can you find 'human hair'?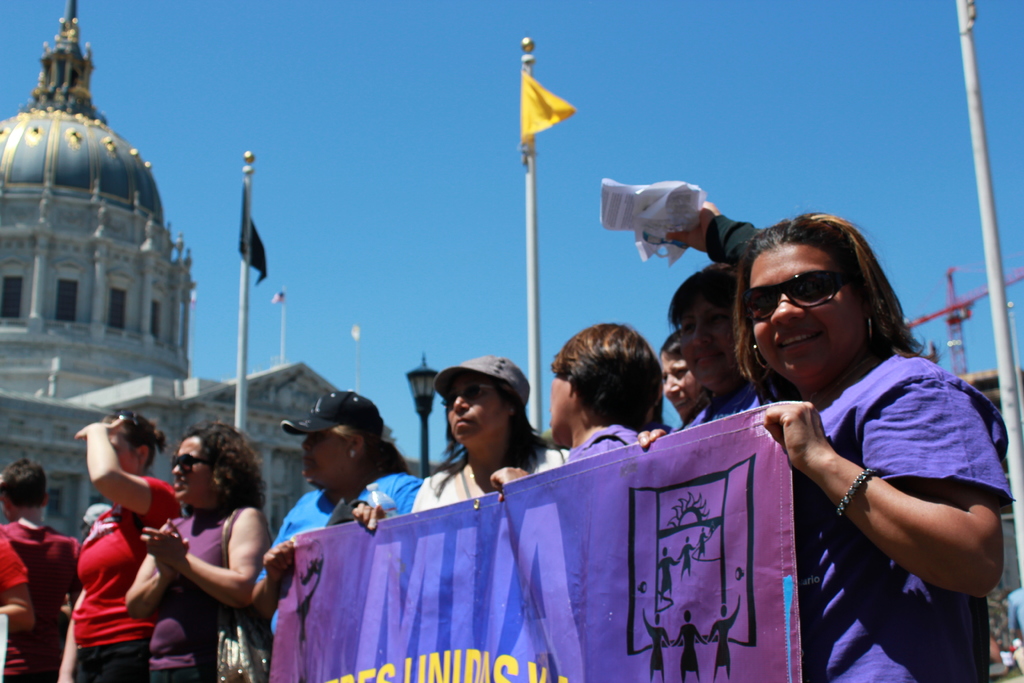
Yes, bounding box: x1=426, y1=381, x2=554, y2=502.
